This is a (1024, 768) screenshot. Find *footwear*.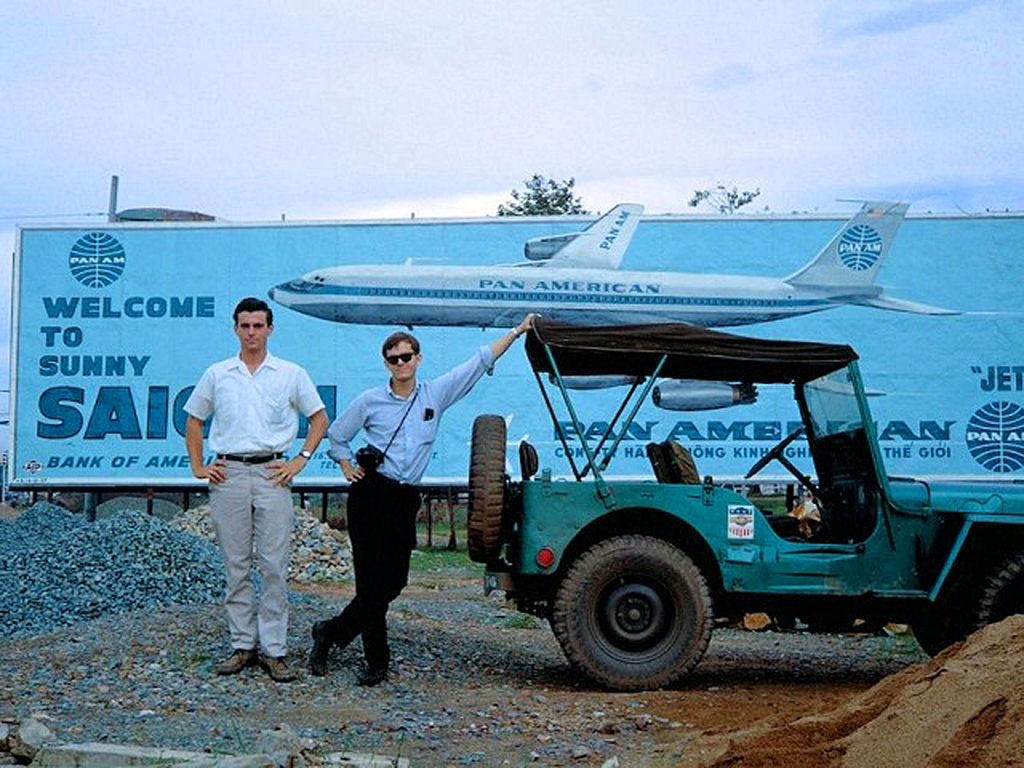
Bounding box: (262,654,298,684).
